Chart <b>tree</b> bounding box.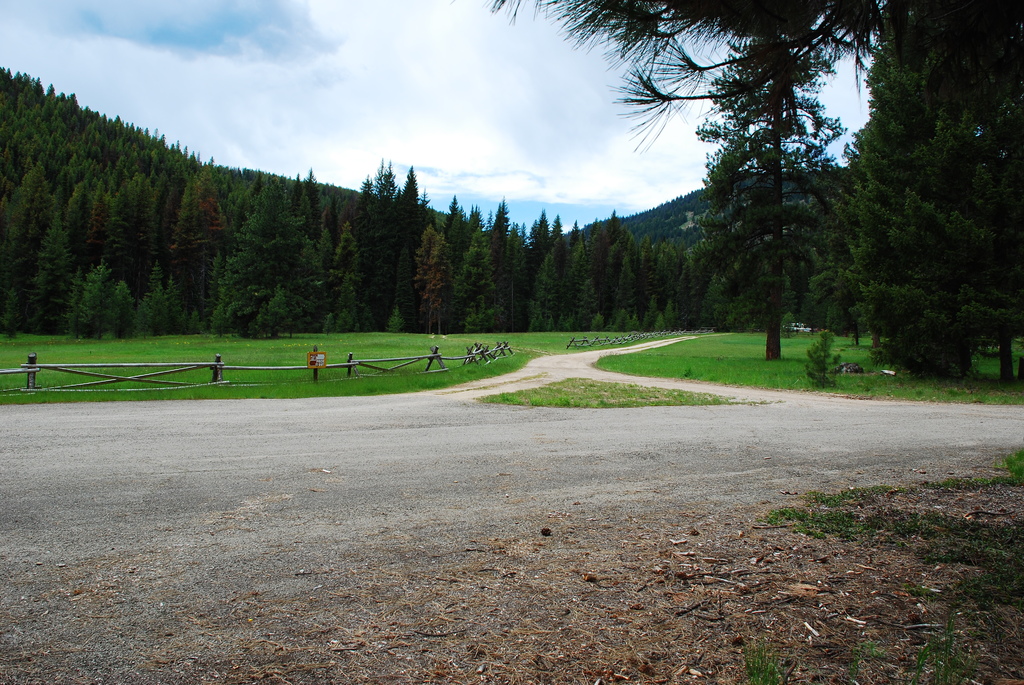
Charted: <box>817,33,1008,413</box>.
